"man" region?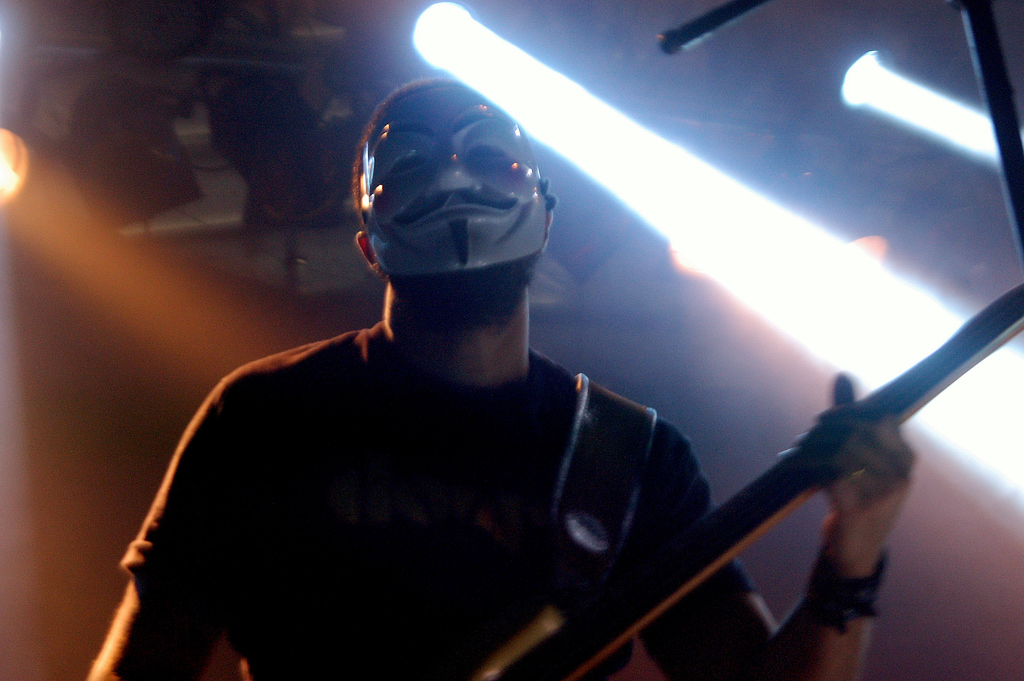
124/88/836/659
